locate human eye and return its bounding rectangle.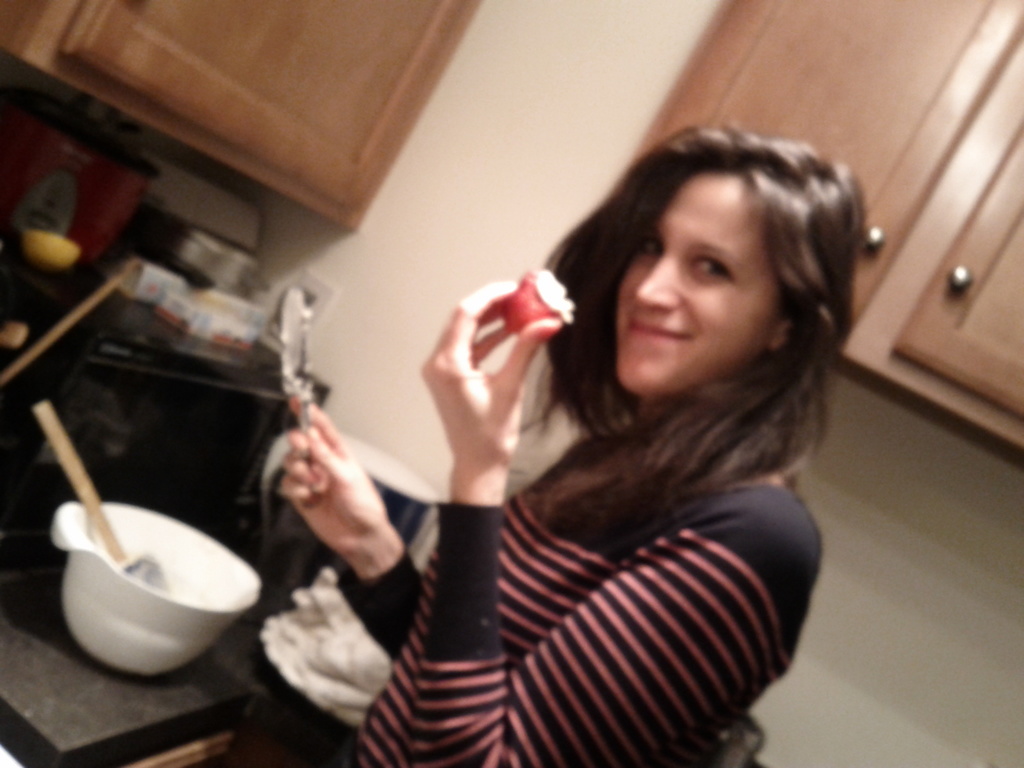
locate(632, 228, 664, 257).
